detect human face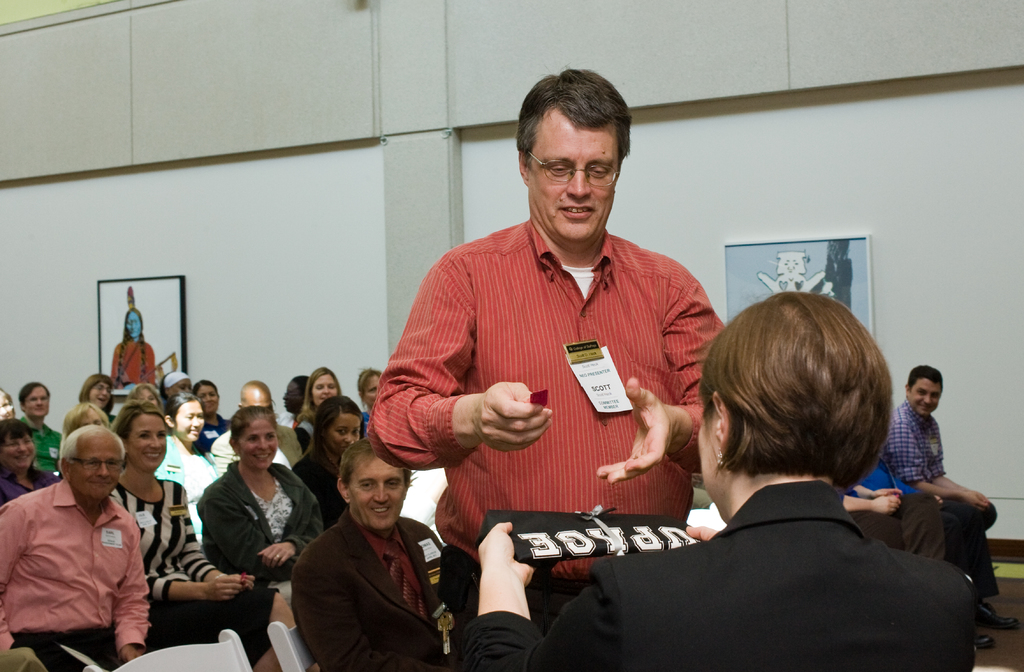
region(525, 109, 620, 243)
